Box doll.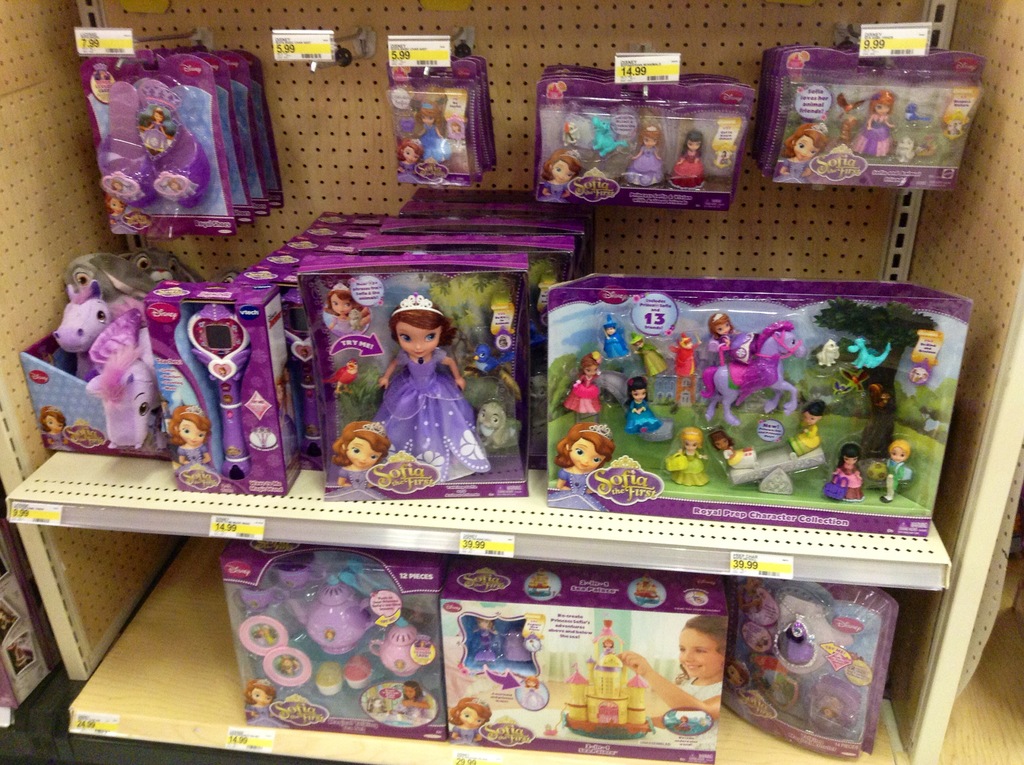
673,125,702,182.
